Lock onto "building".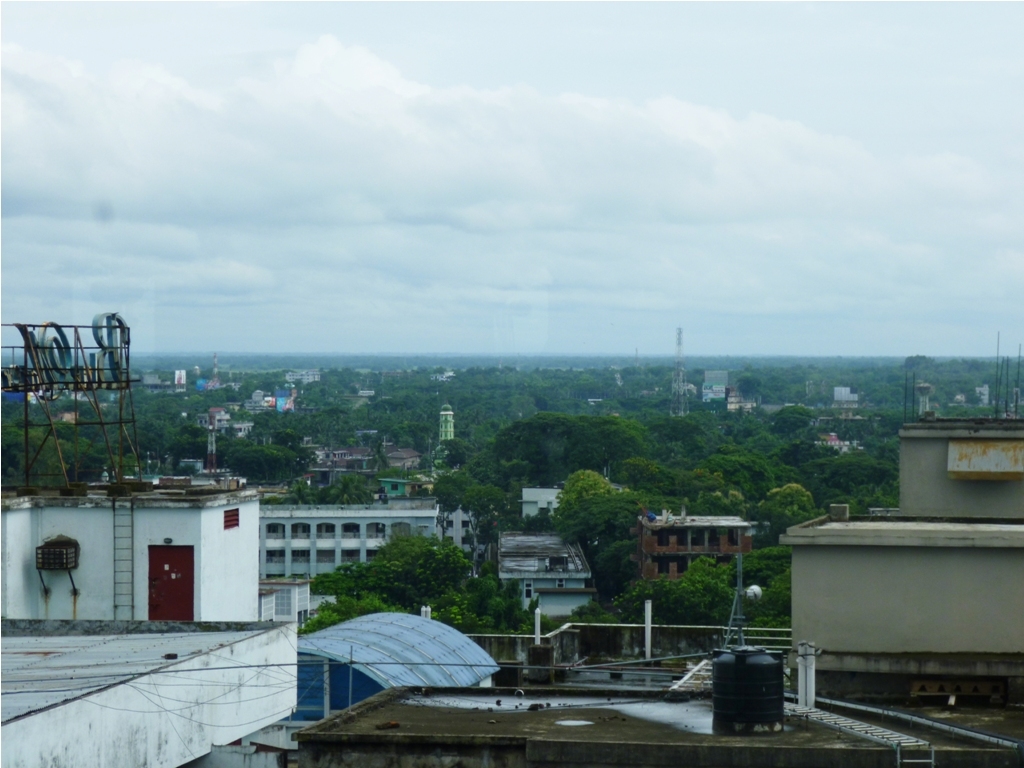
Locked: [left=259, top=503, right=486, bottom=583].
